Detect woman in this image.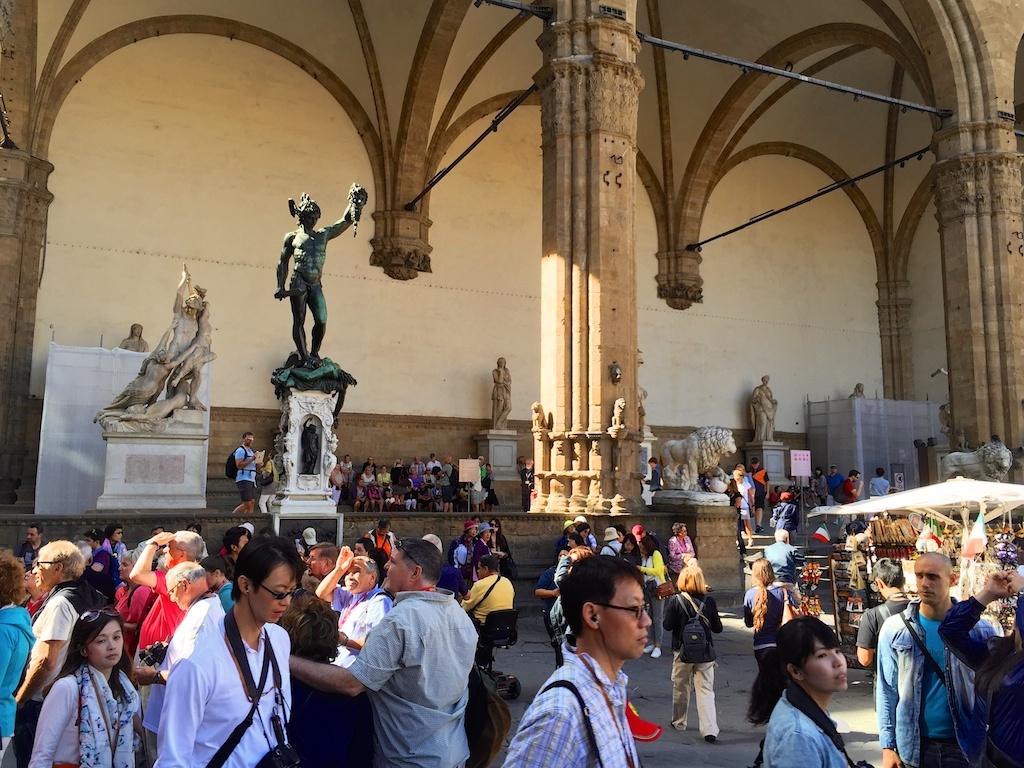
Detection: {"left": 327, "top": 464, "right": 347, "bottom": 507}.
